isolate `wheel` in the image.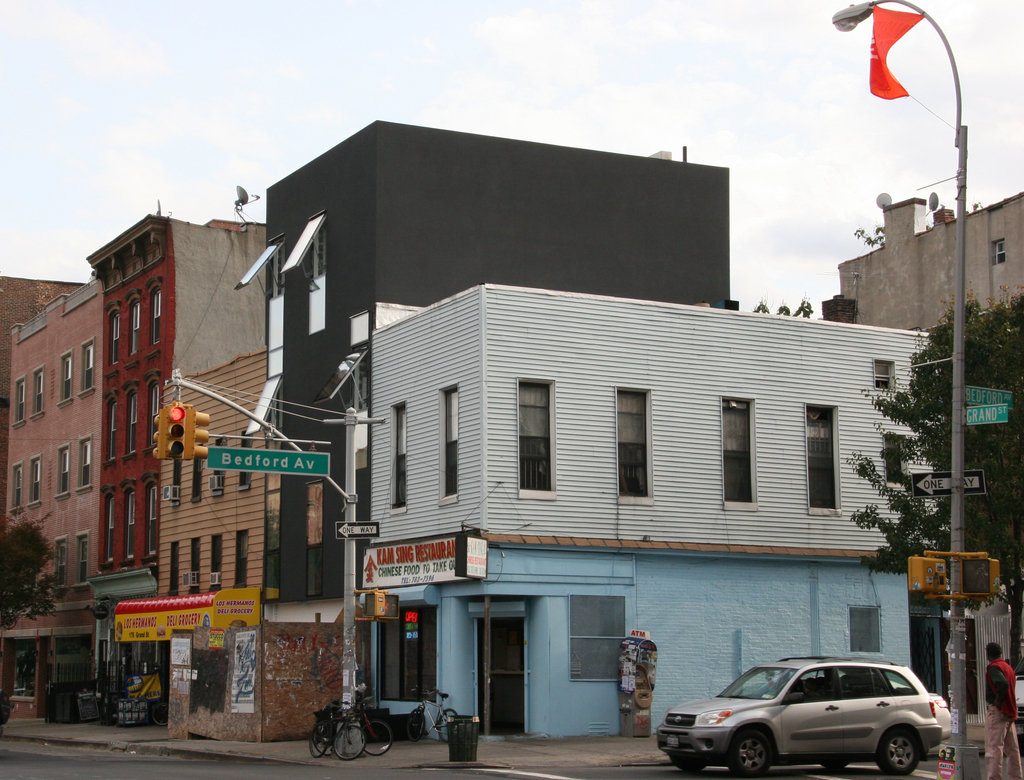
Isolated region: 727/723/781/779.
